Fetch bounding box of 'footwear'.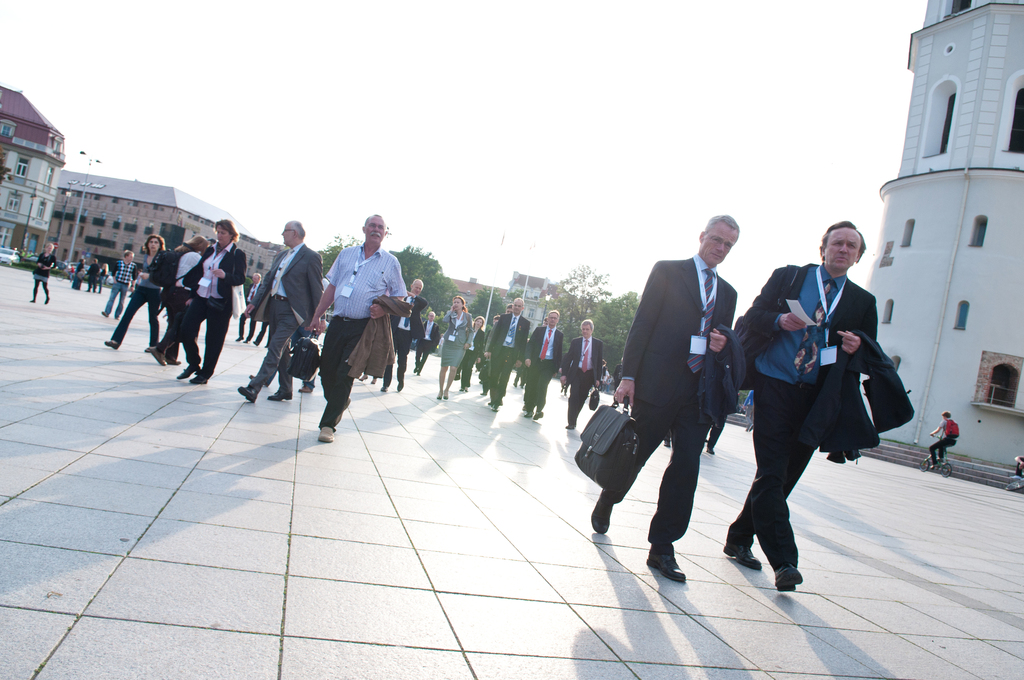
Bbox: 188:367:210:387.
